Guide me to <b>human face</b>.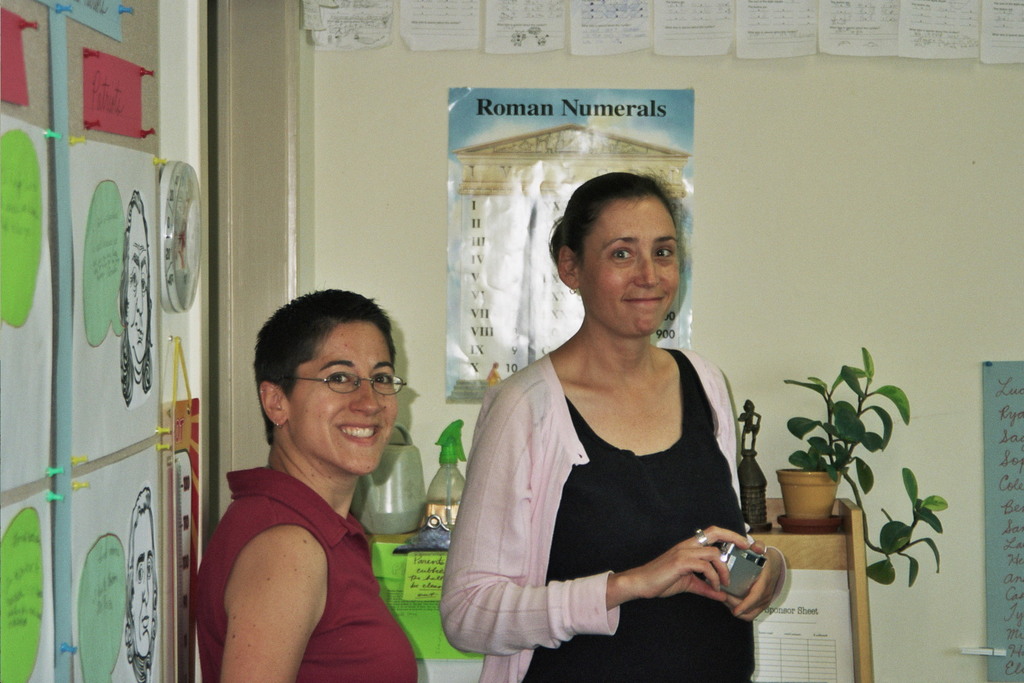
Guidance: 289:318:395:476.
